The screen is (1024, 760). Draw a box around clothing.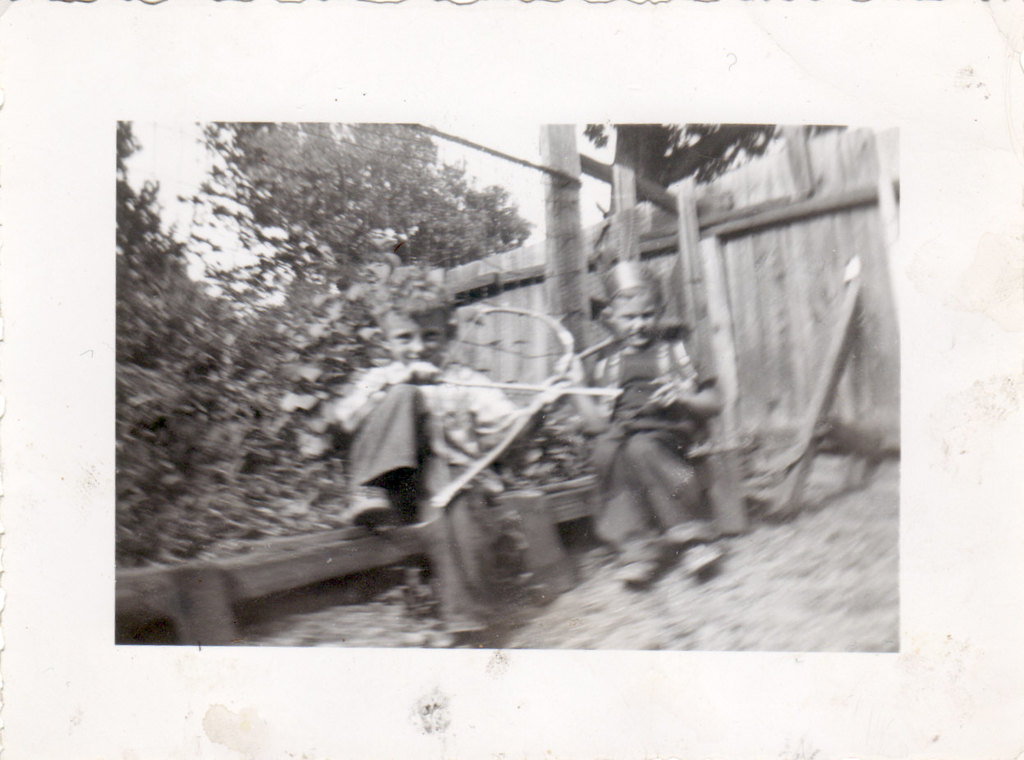
(335,352,457,539).
